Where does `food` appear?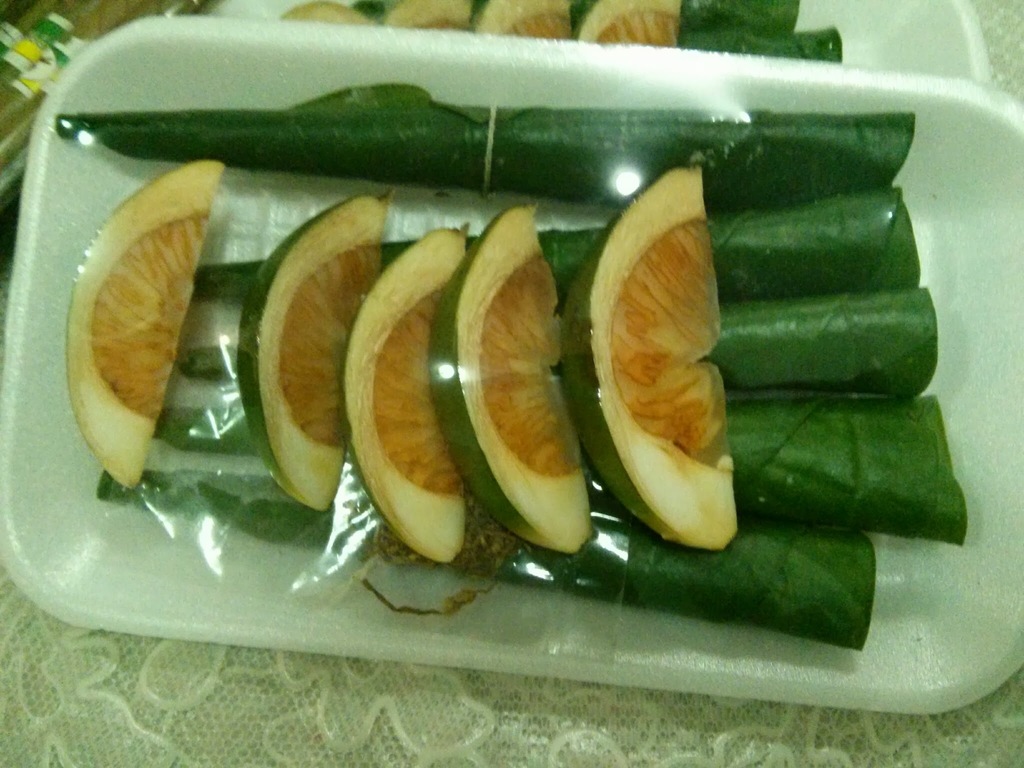
Appears at l=122, t=60, r=898, b=623.
